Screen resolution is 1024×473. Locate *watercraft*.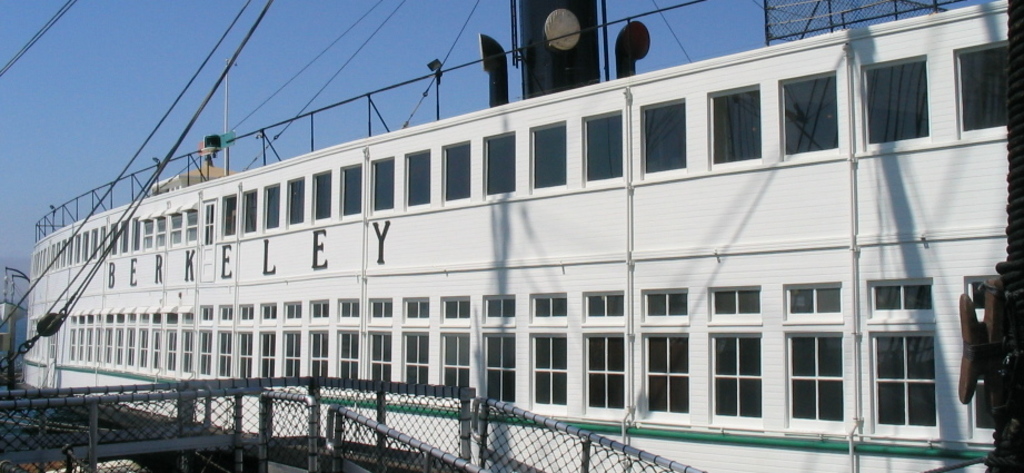
(x1=32, y1=17, x2=1023, y2=453).
